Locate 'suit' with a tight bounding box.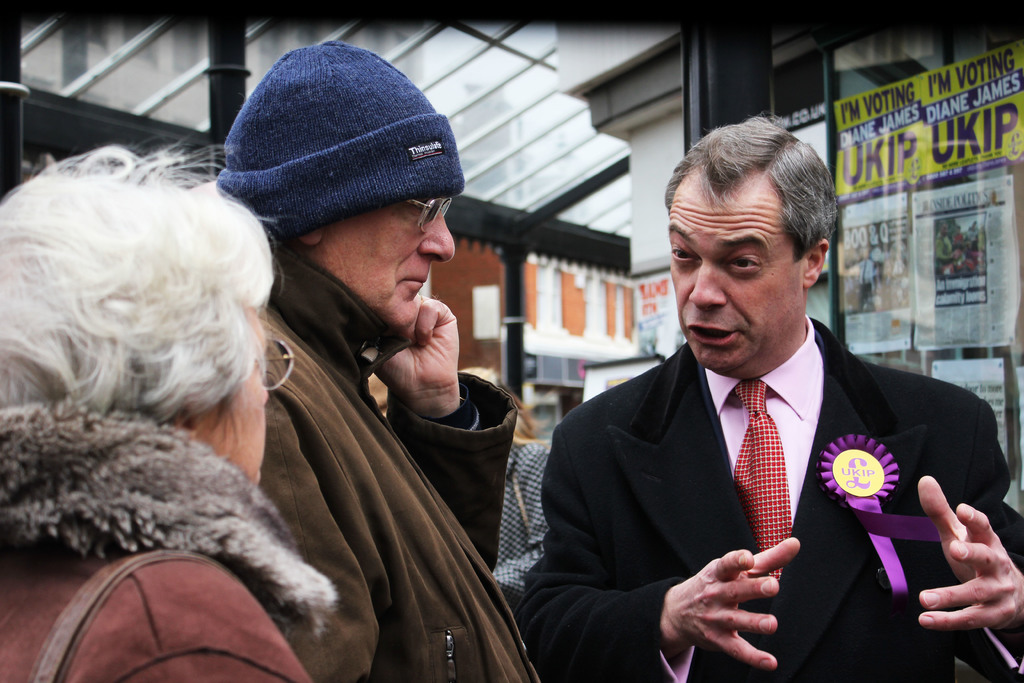
<bbox>567, 285, 989, 666</bbox>.
